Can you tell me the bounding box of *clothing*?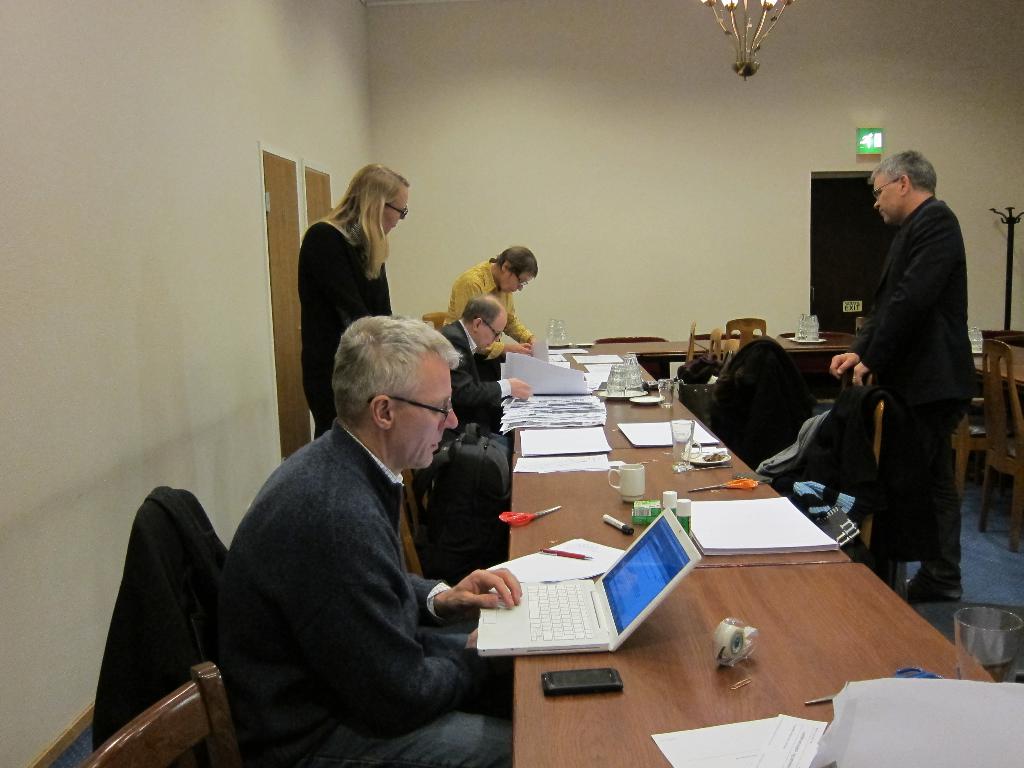
pyautogui.locateOnScreen(448, 254, 536, 360).
